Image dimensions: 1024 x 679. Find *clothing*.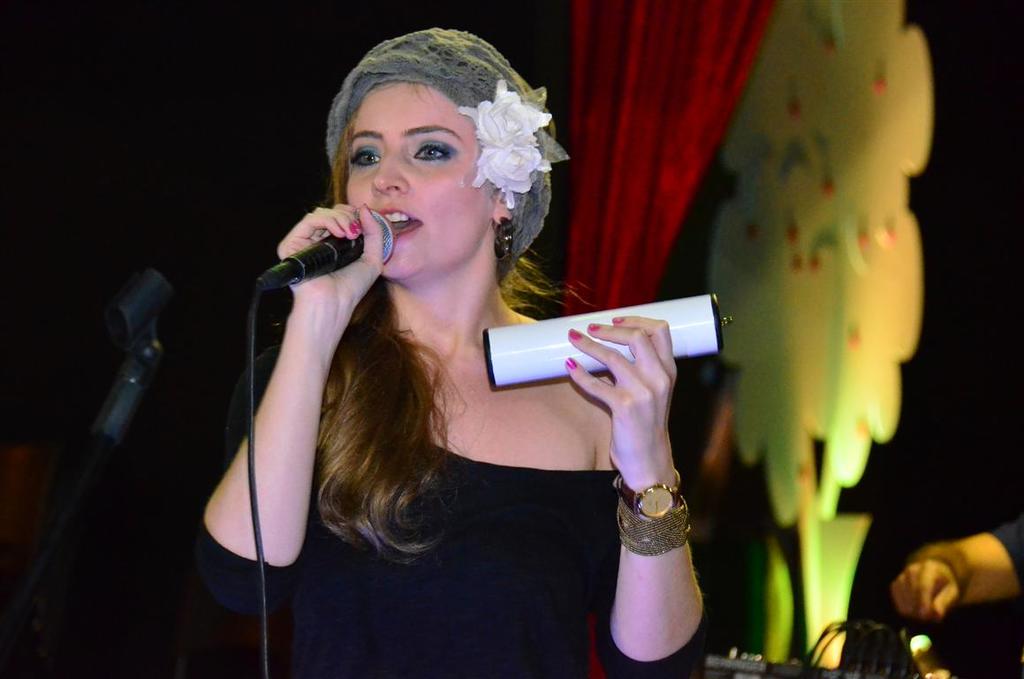
984 517 1023 602.
